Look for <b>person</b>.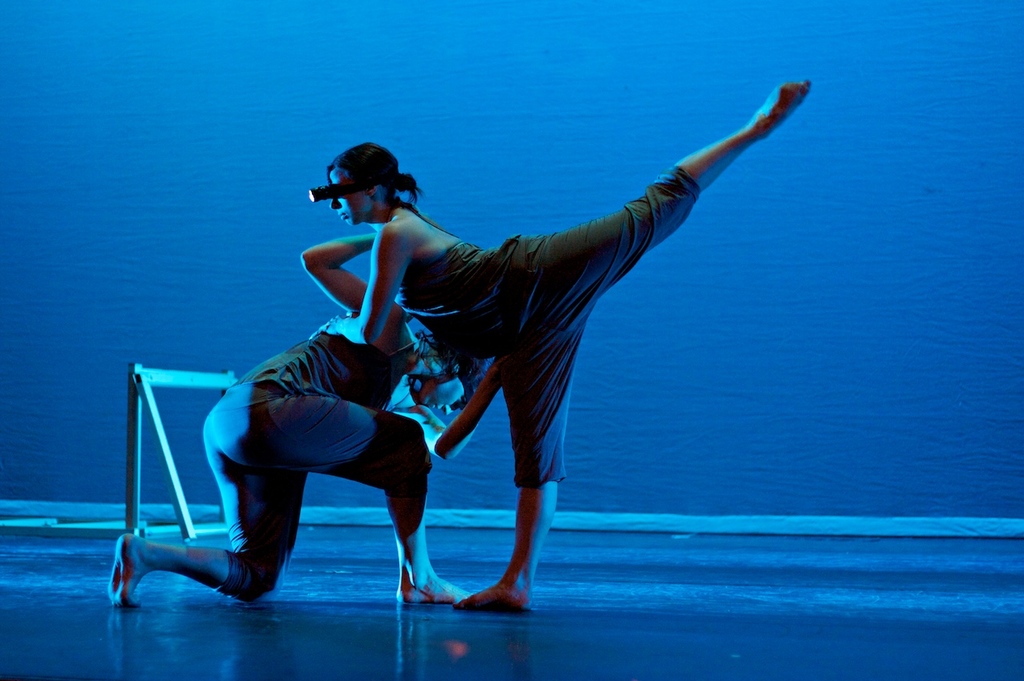
Found: <bbox>106, 235, 474, 618</bbox>.
